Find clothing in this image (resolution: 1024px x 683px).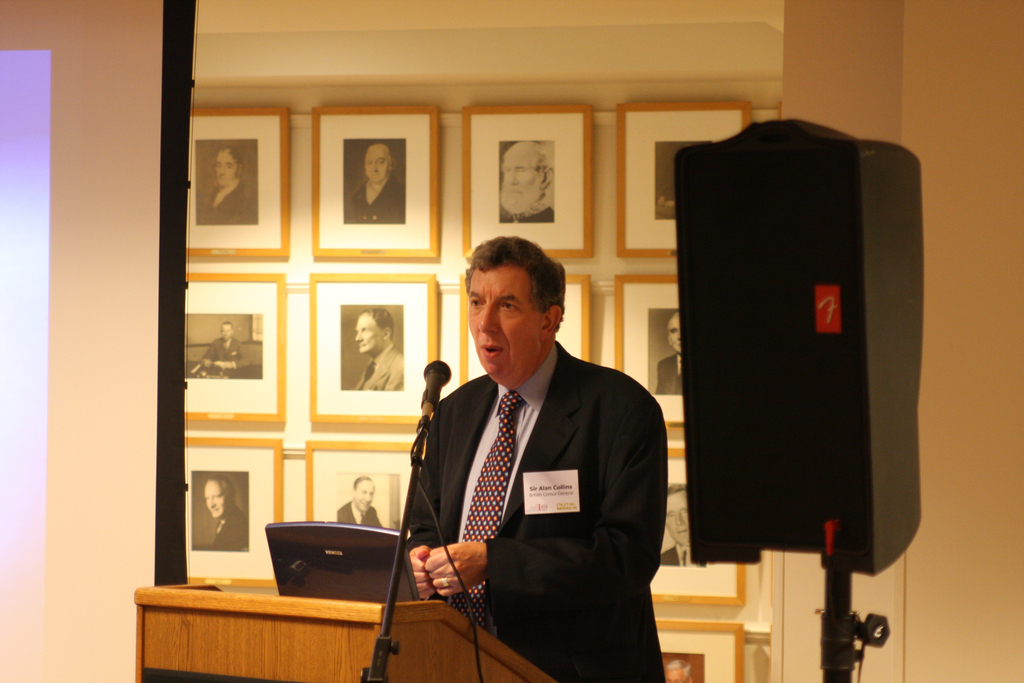
[406,342,670,682].
